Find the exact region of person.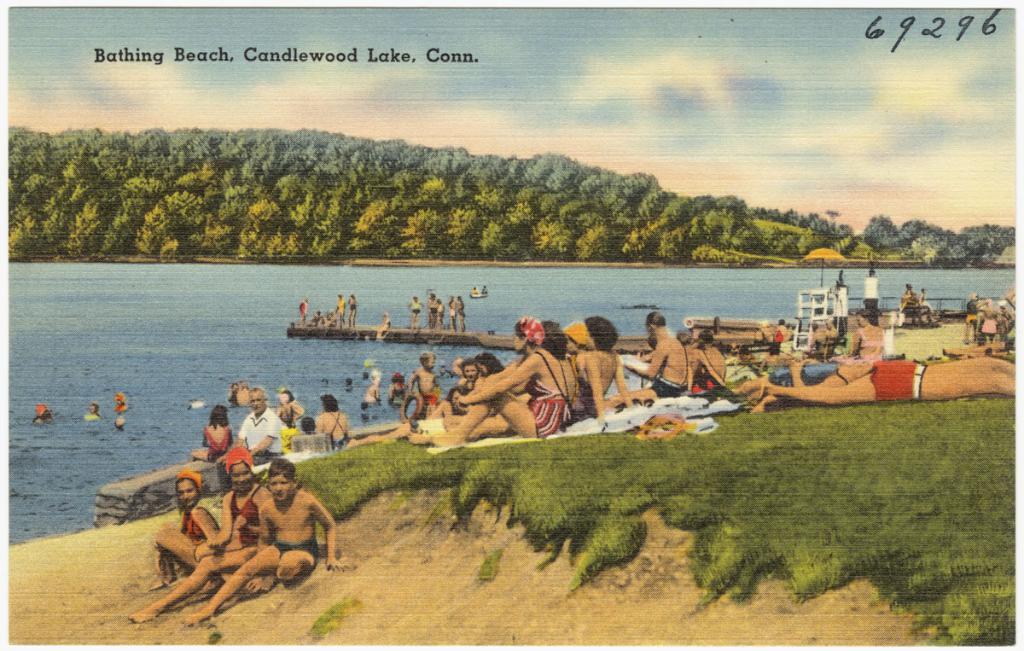
Exact region: (620,311,692,404).
